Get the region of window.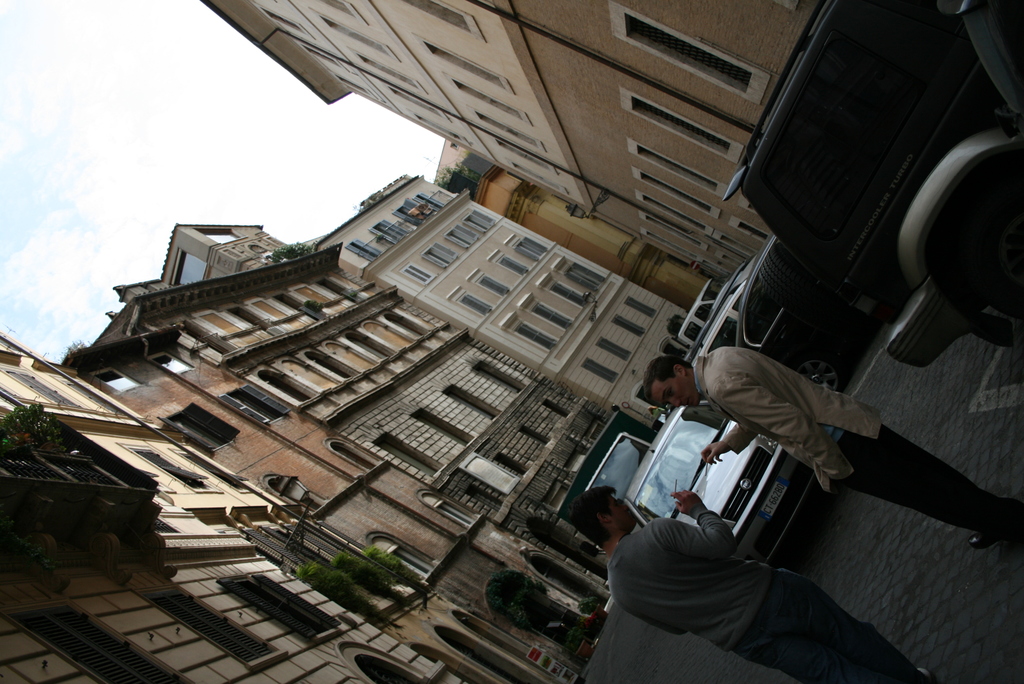
{"x1": 170, "y1": 446, "x2": 249, "y2": 493}.
